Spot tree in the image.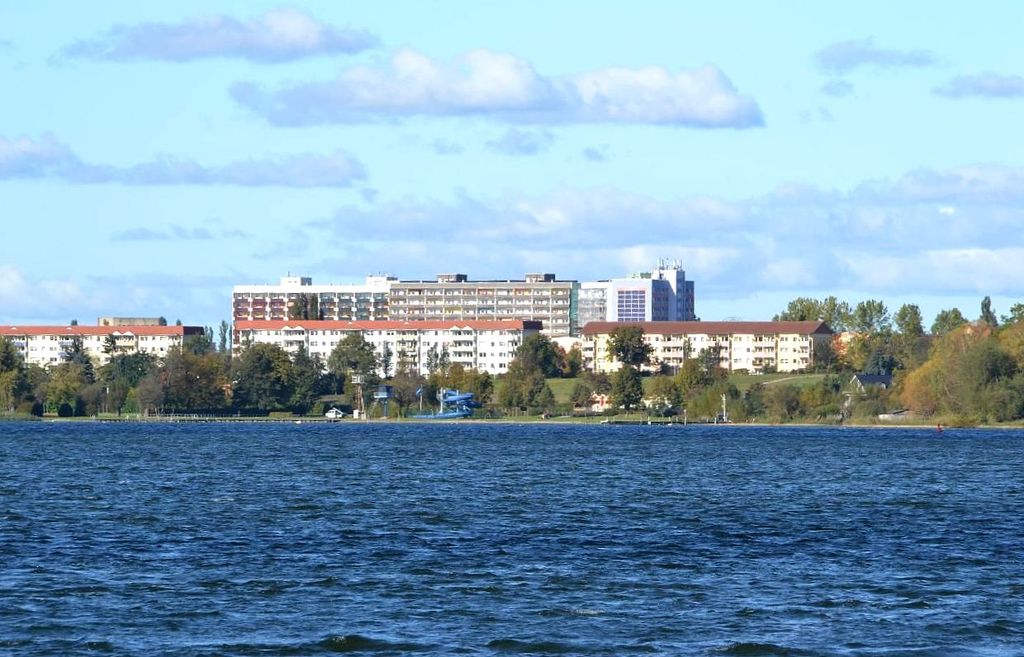
tree found at <region>999, 303, 1023, 328</region>.
